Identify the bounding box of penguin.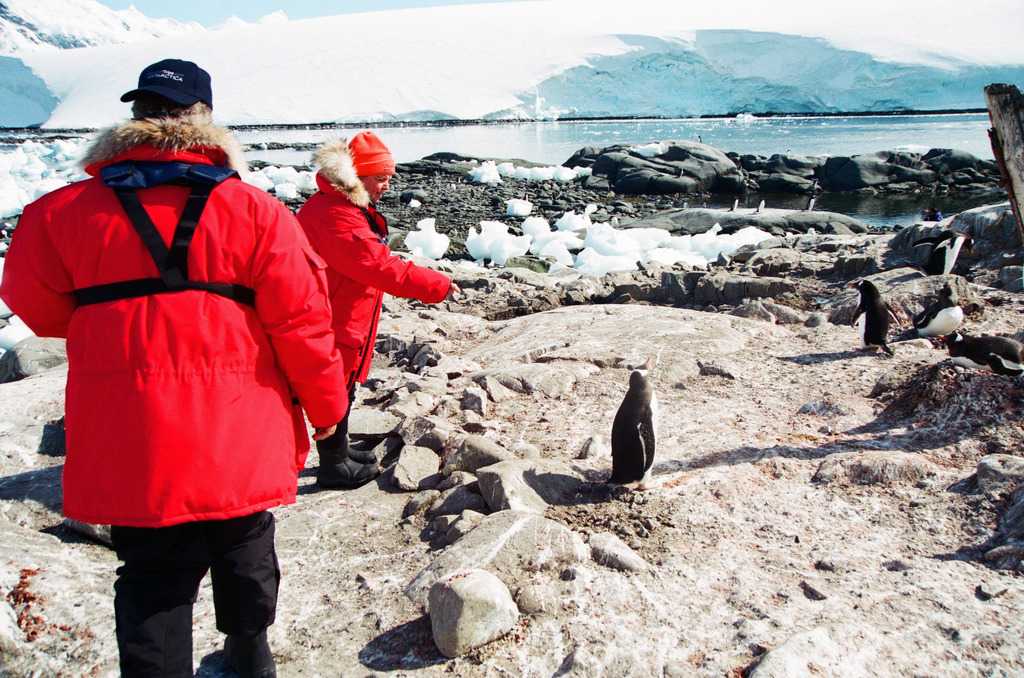
{"x1": 908, "y1": 284, "x2": 970, "y2": 331}.
